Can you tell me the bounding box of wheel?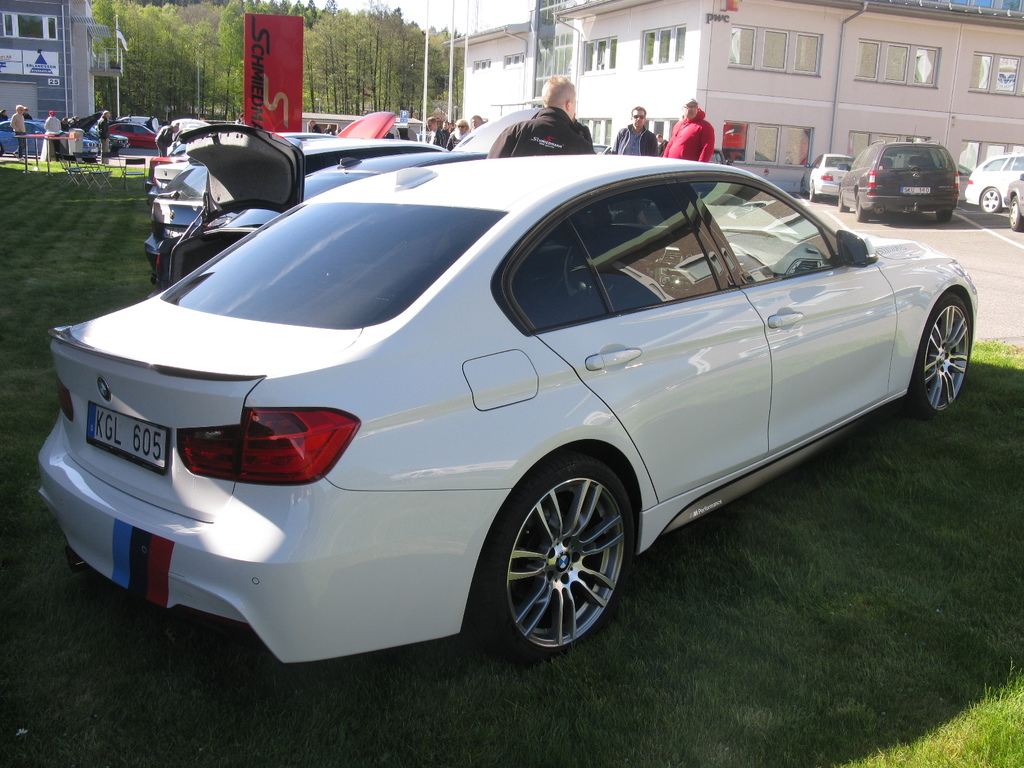
box(0, 144, 5, 159).
